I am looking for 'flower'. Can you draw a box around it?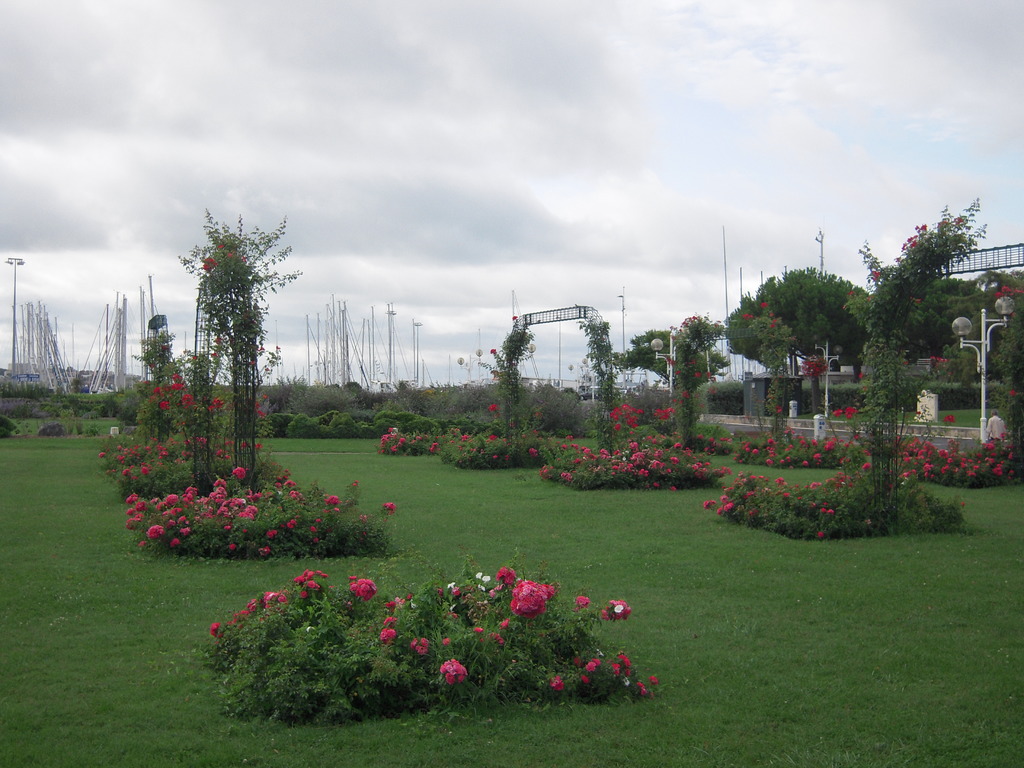
Sure, the bounding box is pyautogui.locateOnScreen(778, 441, 794, 452).
